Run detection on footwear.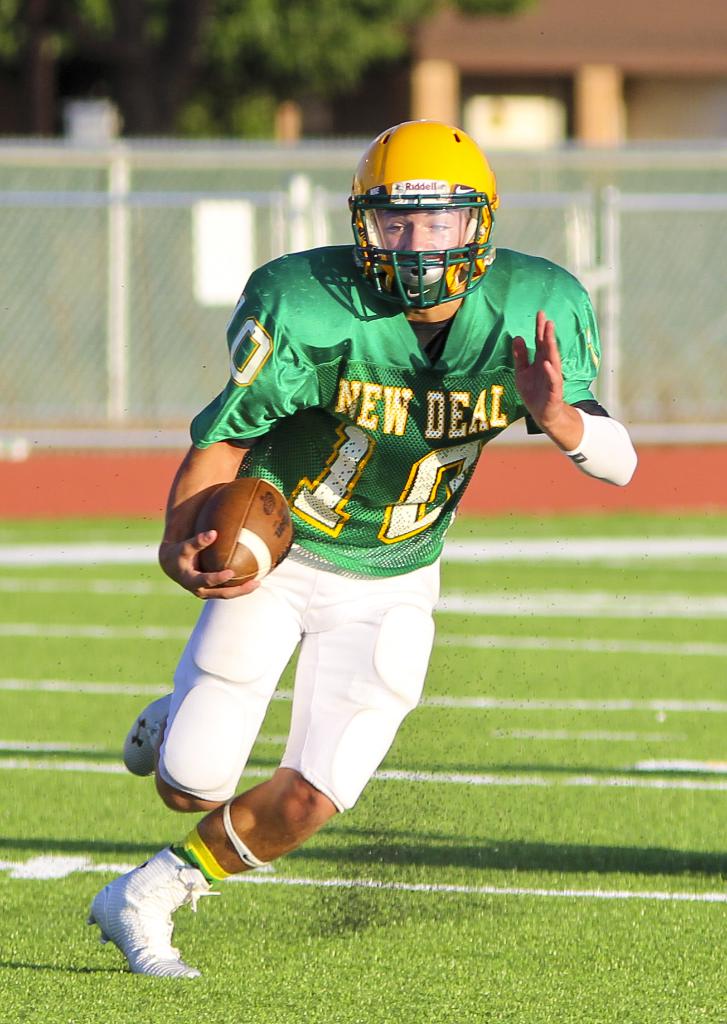
Result: box=[123, 689, 165, 781].
